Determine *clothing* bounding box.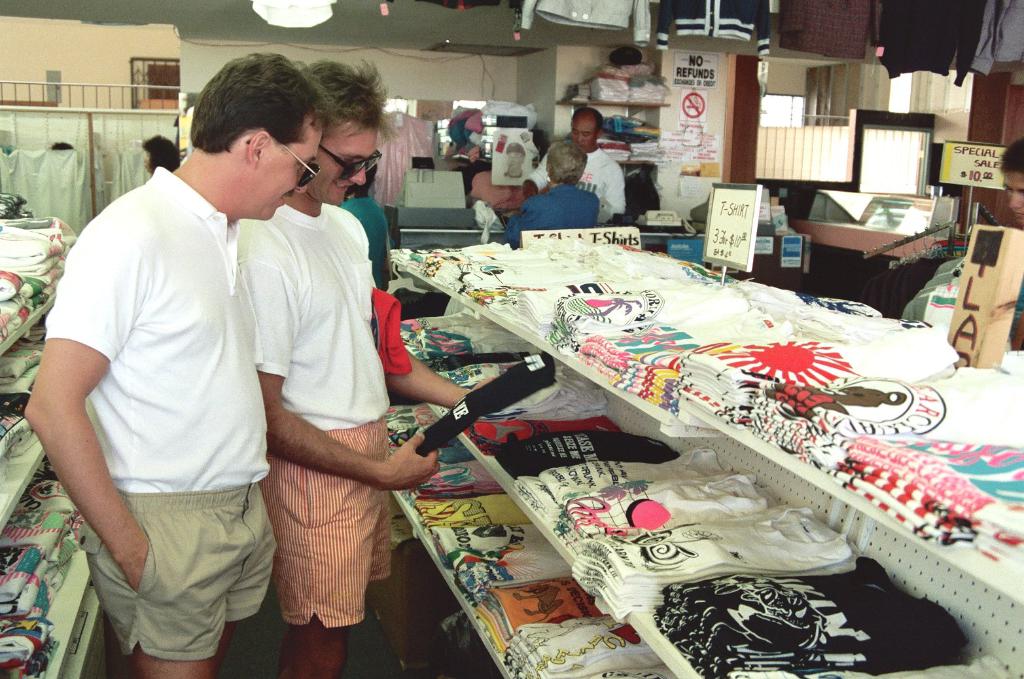
Determined: 39/162/277/659.
